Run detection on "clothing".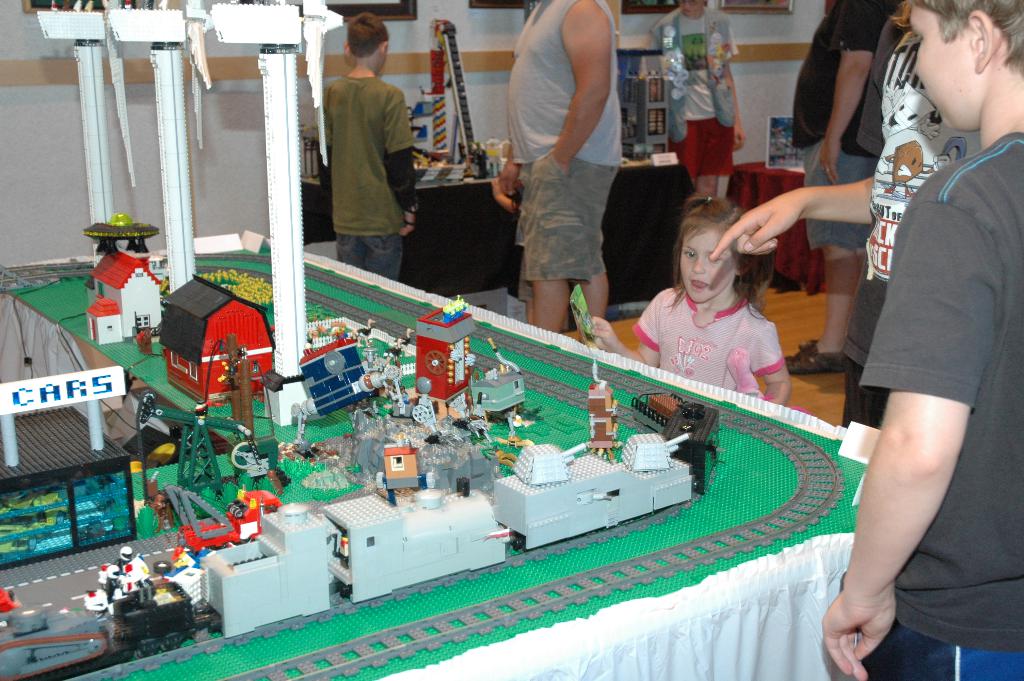
Result: Rect(633, 283, 789, 395).
